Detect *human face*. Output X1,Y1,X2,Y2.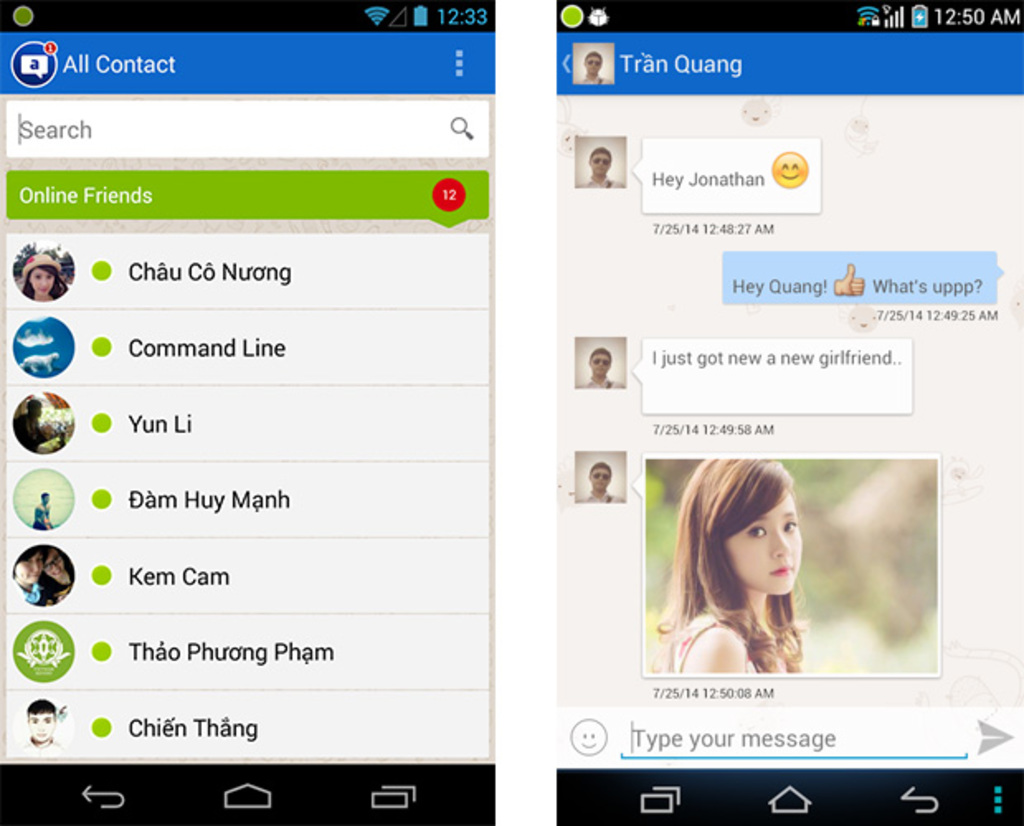
25,271,58,294.
